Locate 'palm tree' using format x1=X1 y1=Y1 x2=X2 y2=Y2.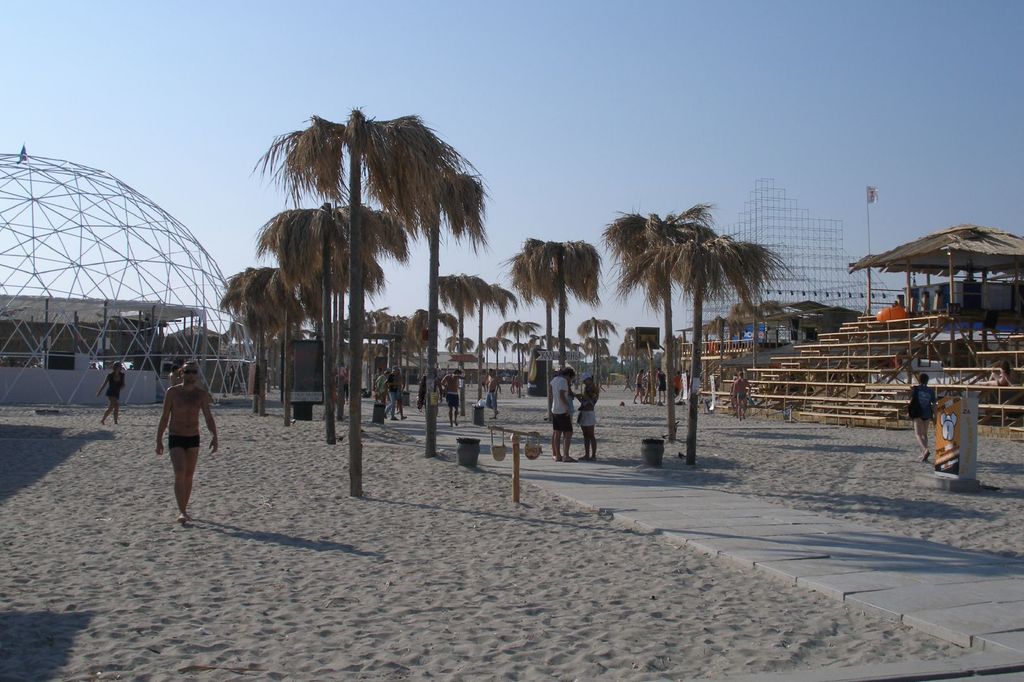
x1=253 y1=196 x2=410 y2=445.
